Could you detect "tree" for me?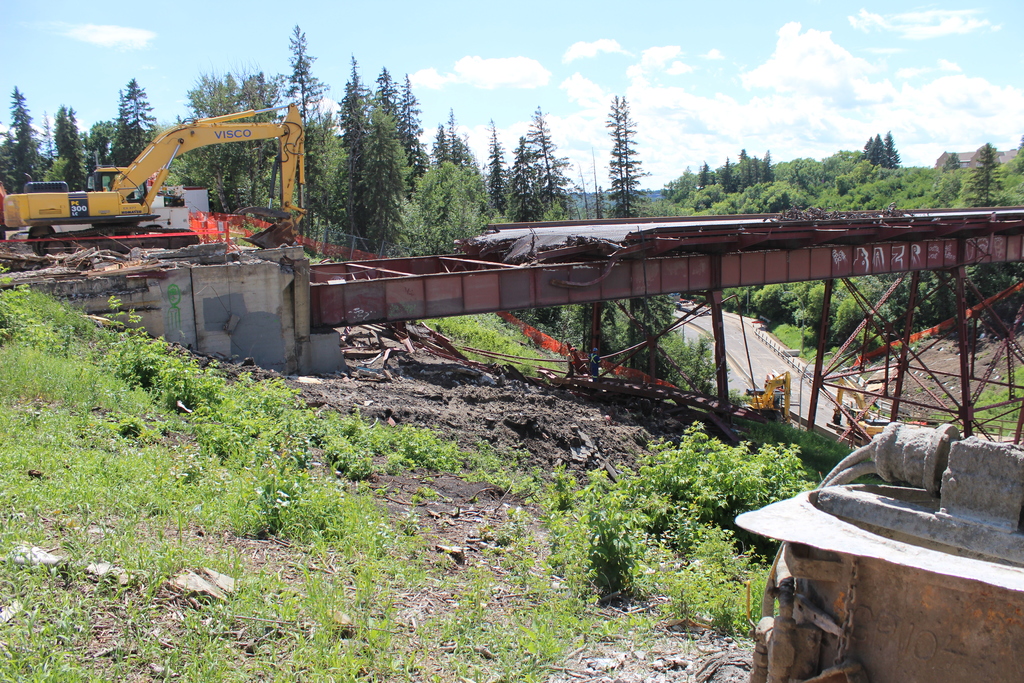
Detection result: box=[522, 286, 721, 399].
